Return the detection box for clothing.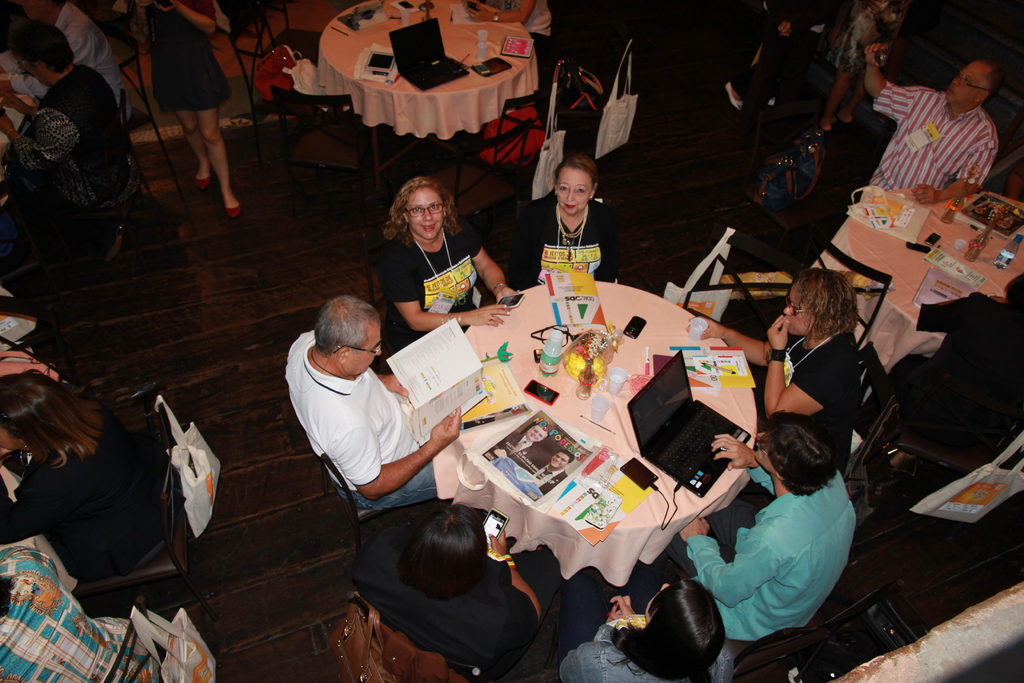
[561, 556, 745, 682].
